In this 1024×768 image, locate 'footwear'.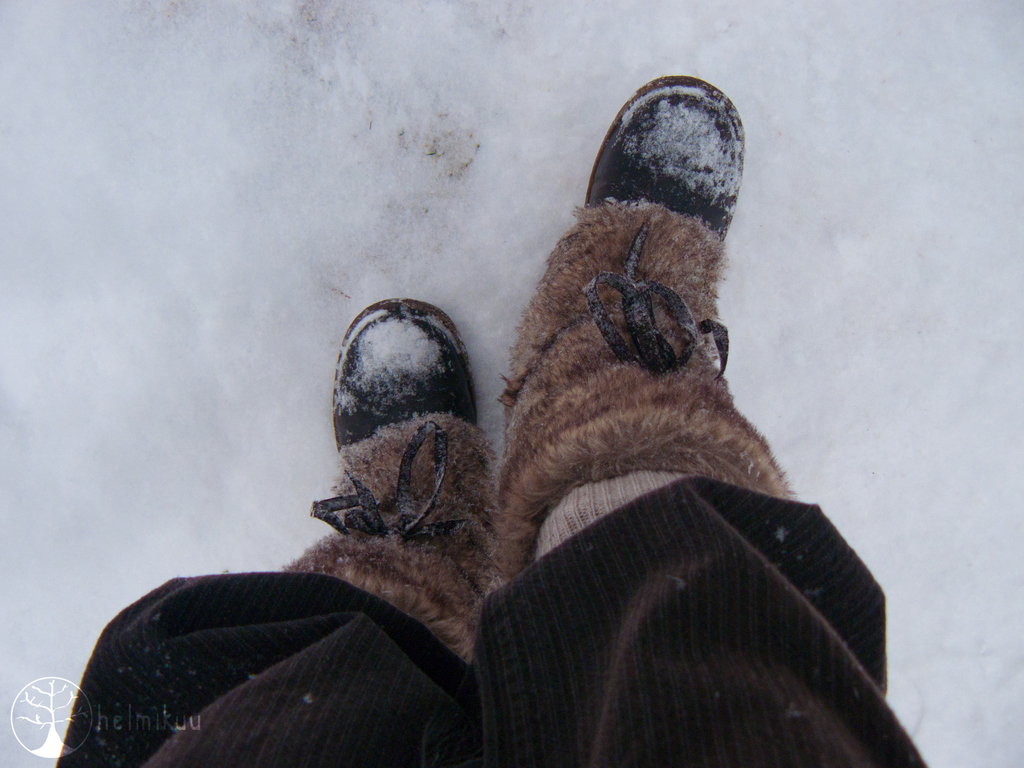
Bounding box: left=305, top=282, right=499, bottom=588.
